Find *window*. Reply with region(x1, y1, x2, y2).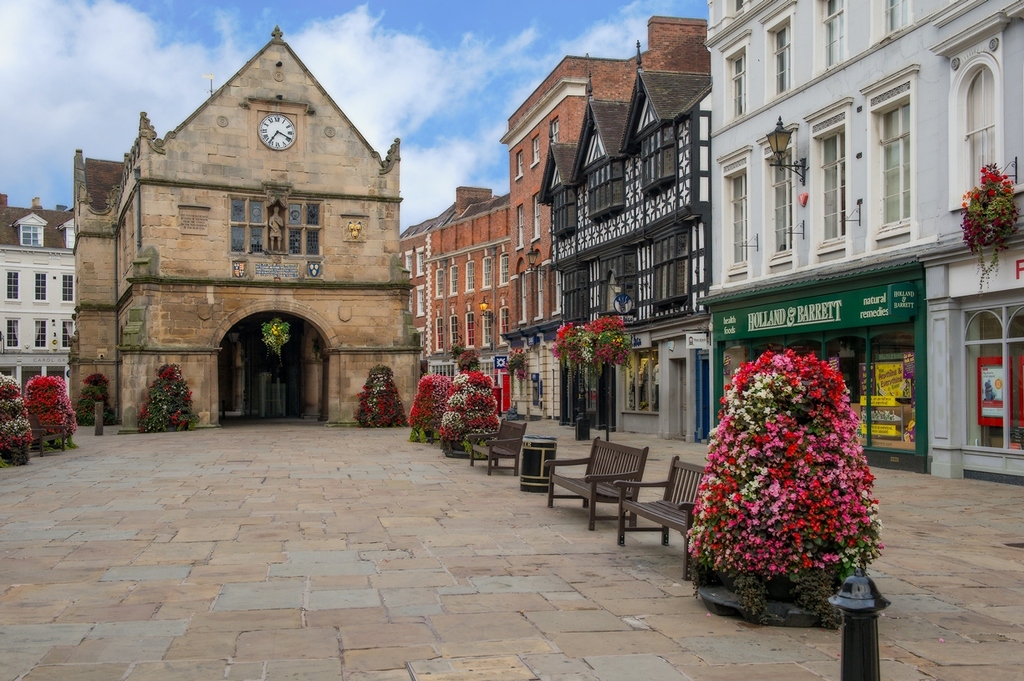
region(33, 318, 48, 348).
